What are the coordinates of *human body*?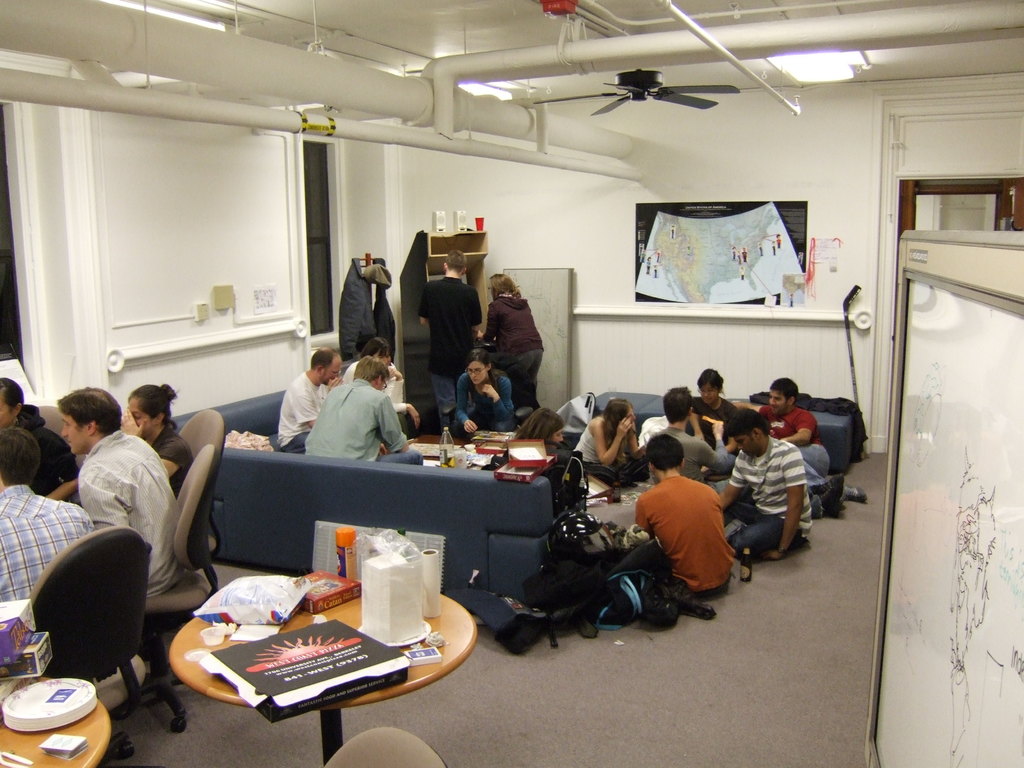
<bbox>346, 331, 425, 435</bbox>.
